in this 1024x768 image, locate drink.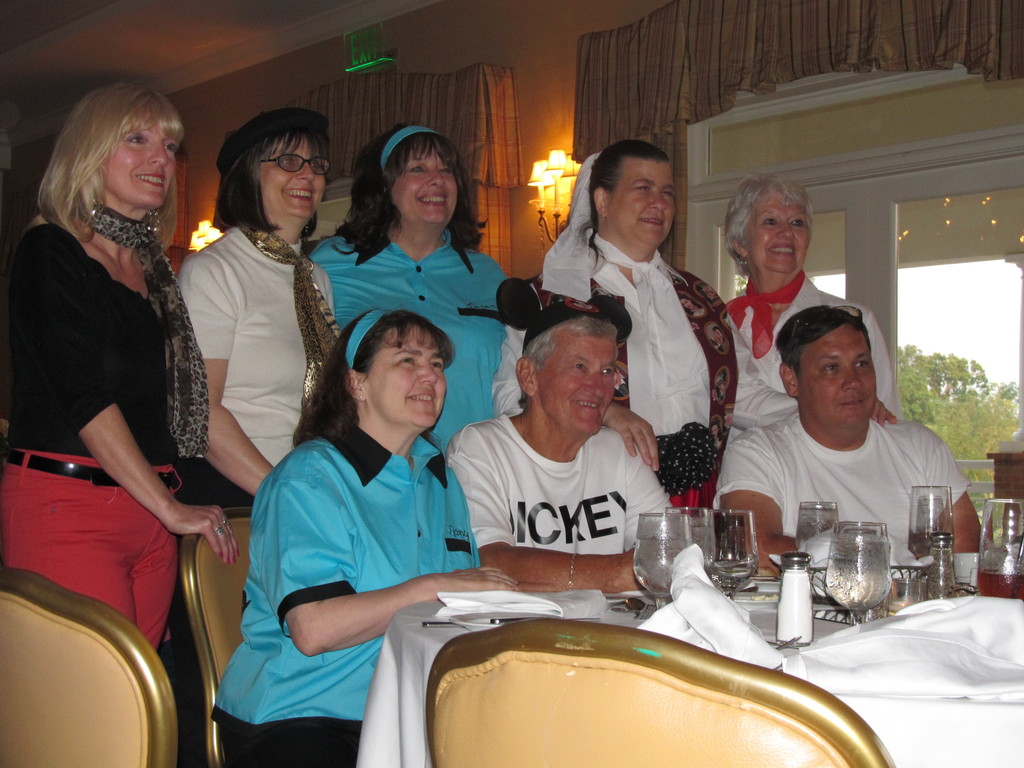
Bounding box: {"x1": 977, "y1": 564, "x2": 1023, "y2": 600}.
